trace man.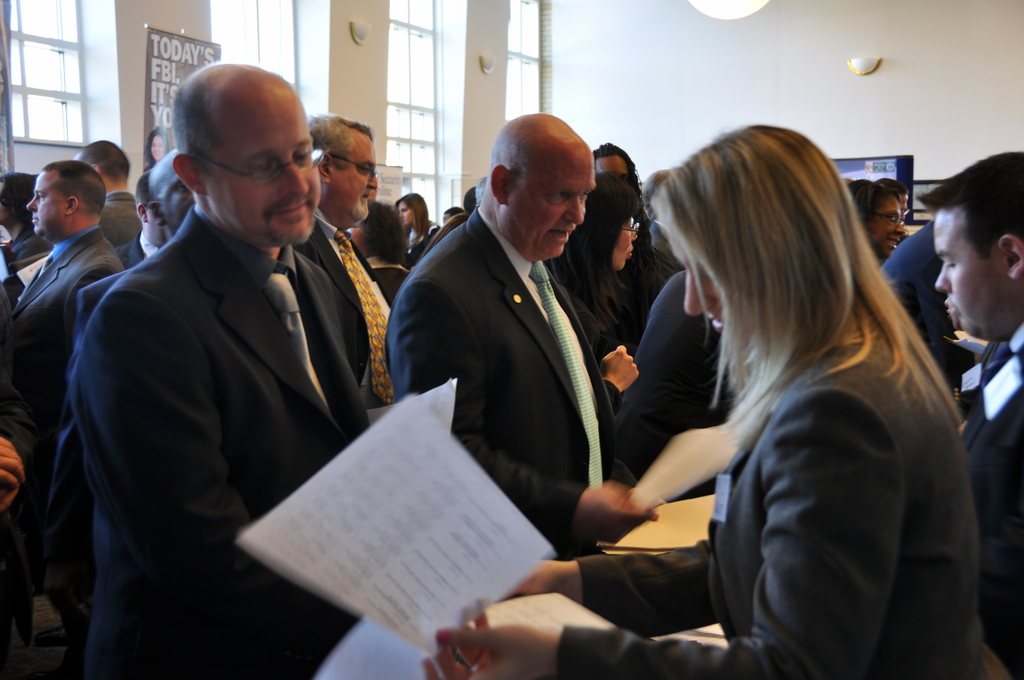
Traced to box=[148, 148, 194, 239].
